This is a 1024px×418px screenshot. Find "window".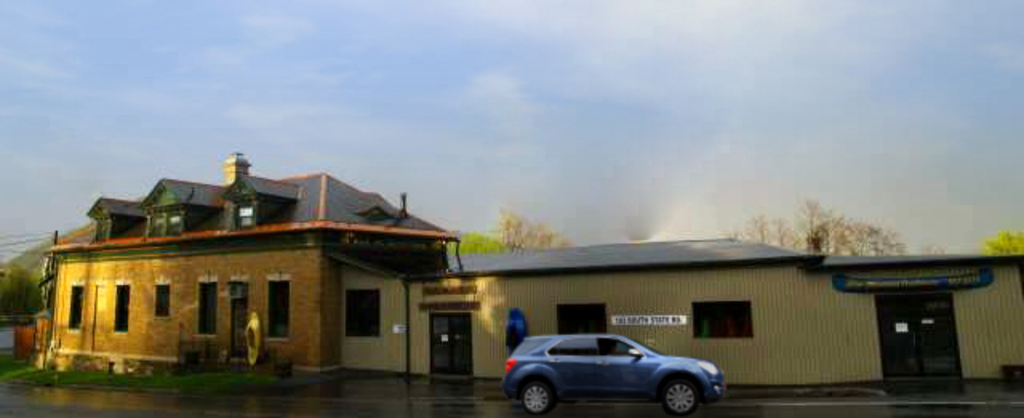
Bounding box: [x1=62, y1=287, x2=86, y2=327].
